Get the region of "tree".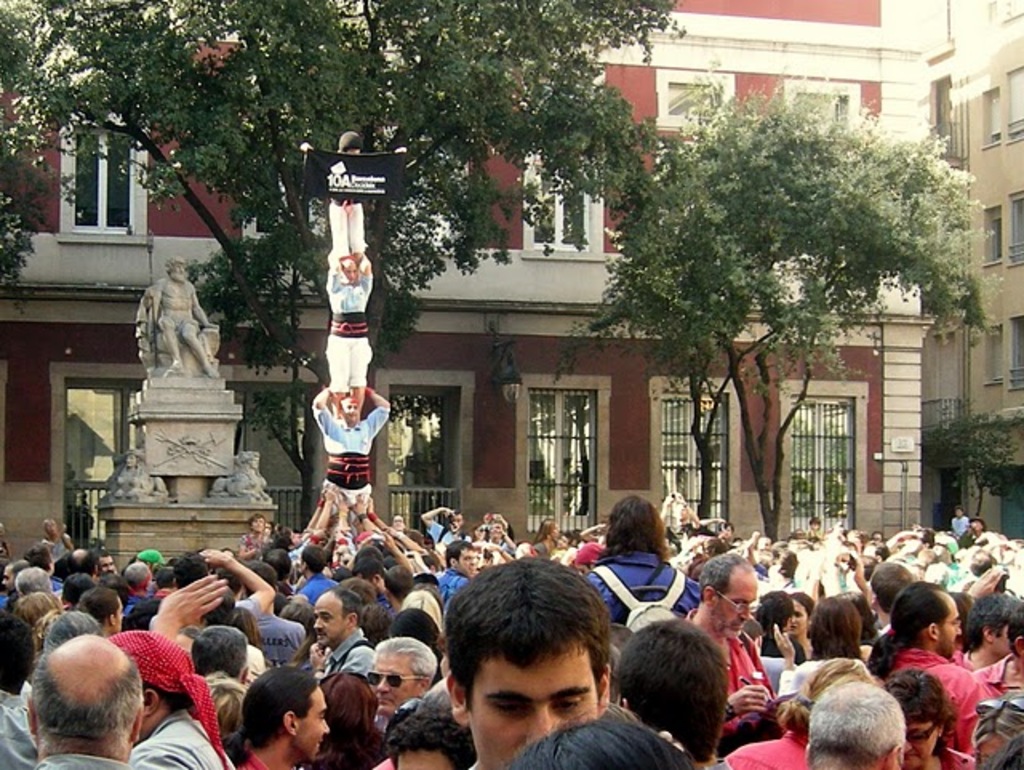
select_region(594, 80, 962, 541).
